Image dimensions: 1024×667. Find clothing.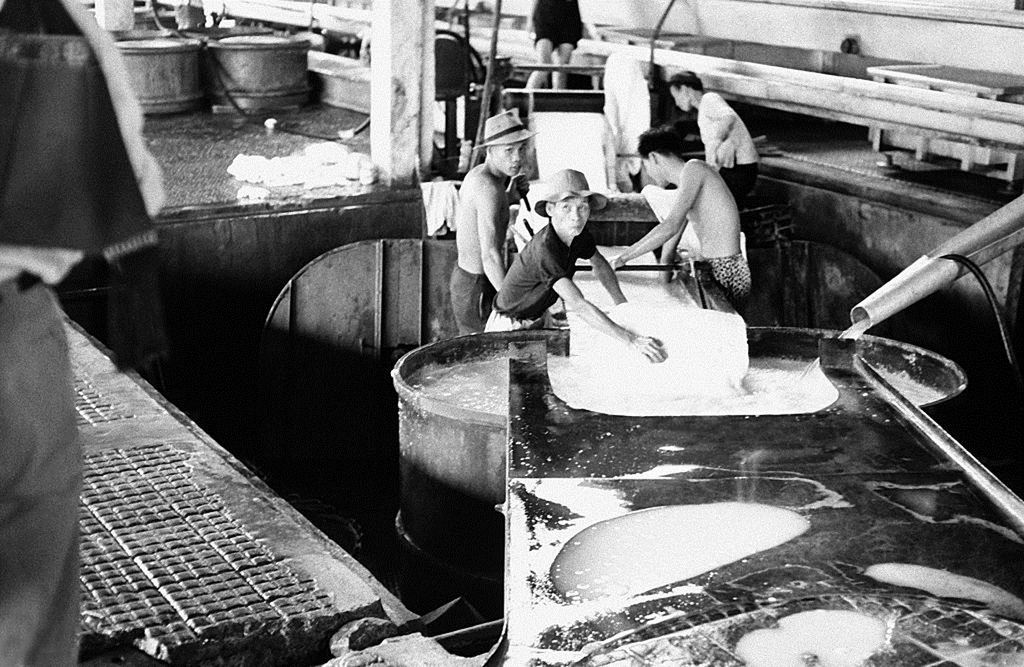
BBox(700, 253, 750, 313).
